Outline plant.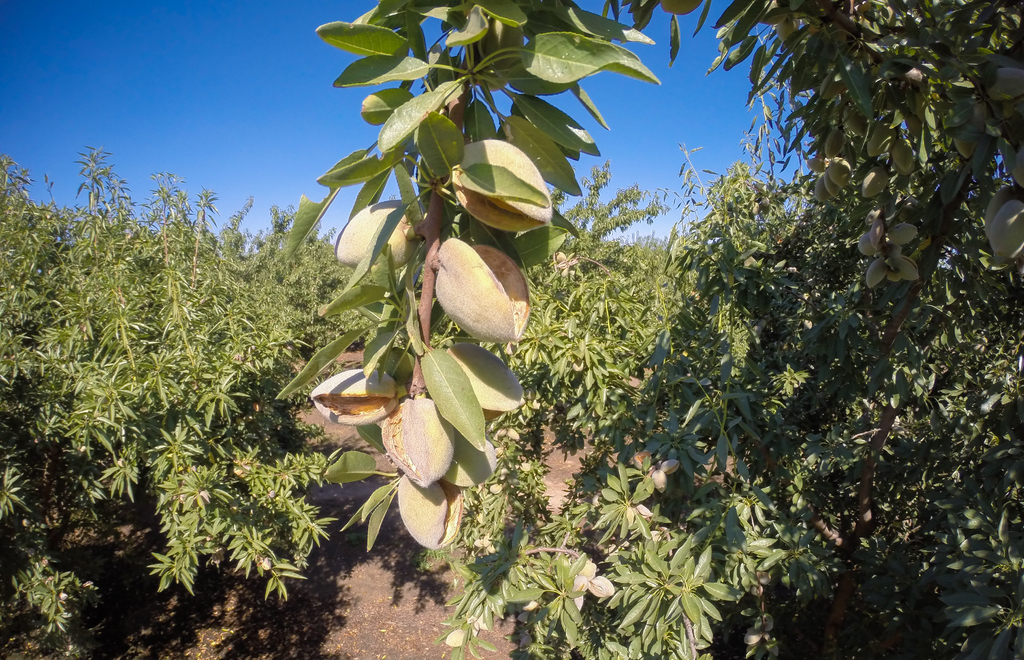
Outline: BBox(438, 462, 815, 659).
